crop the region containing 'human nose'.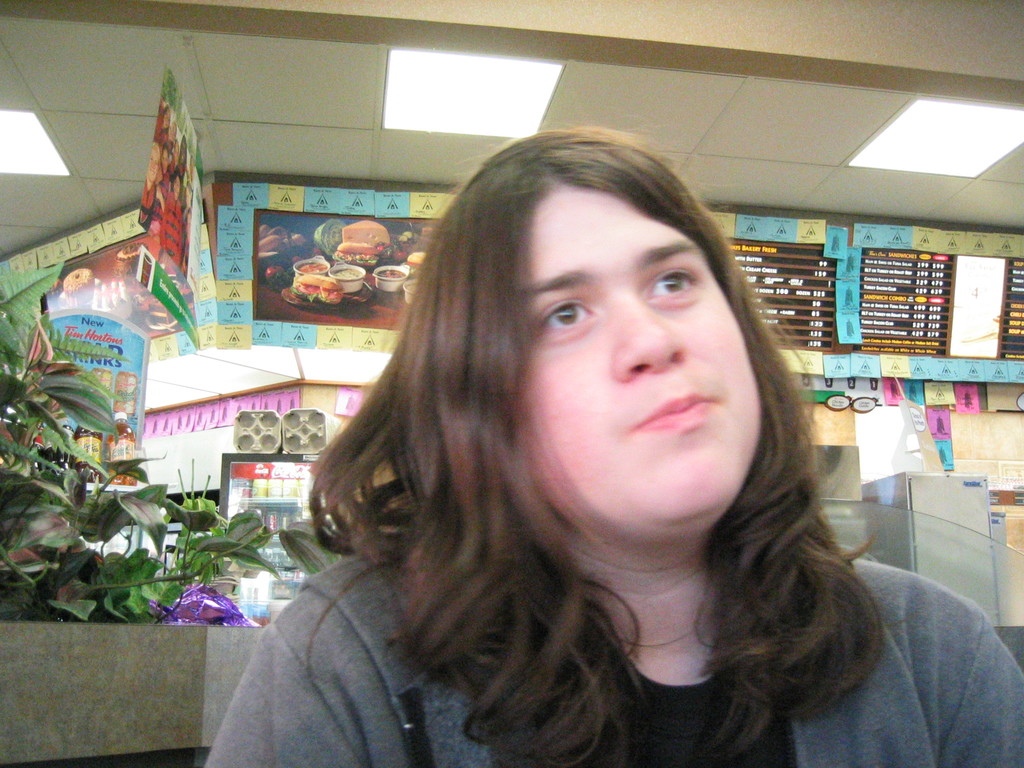
Crop region: {"left": 614, "top": 292, "right": 689, "bottom": 387}.
